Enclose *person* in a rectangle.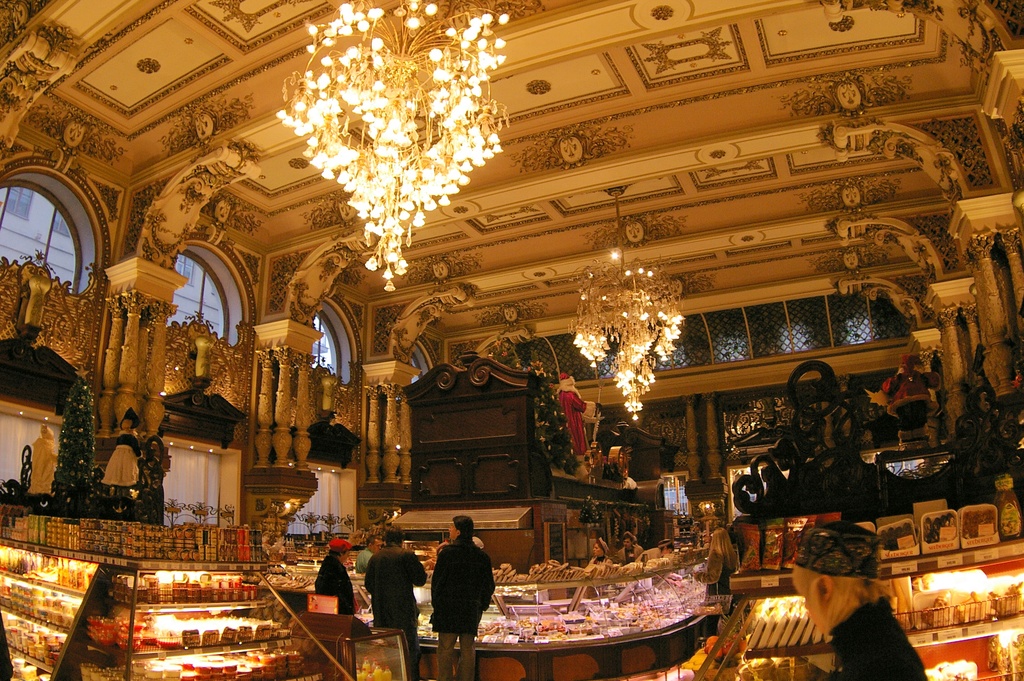
<box>557,373,598,461</box>.
